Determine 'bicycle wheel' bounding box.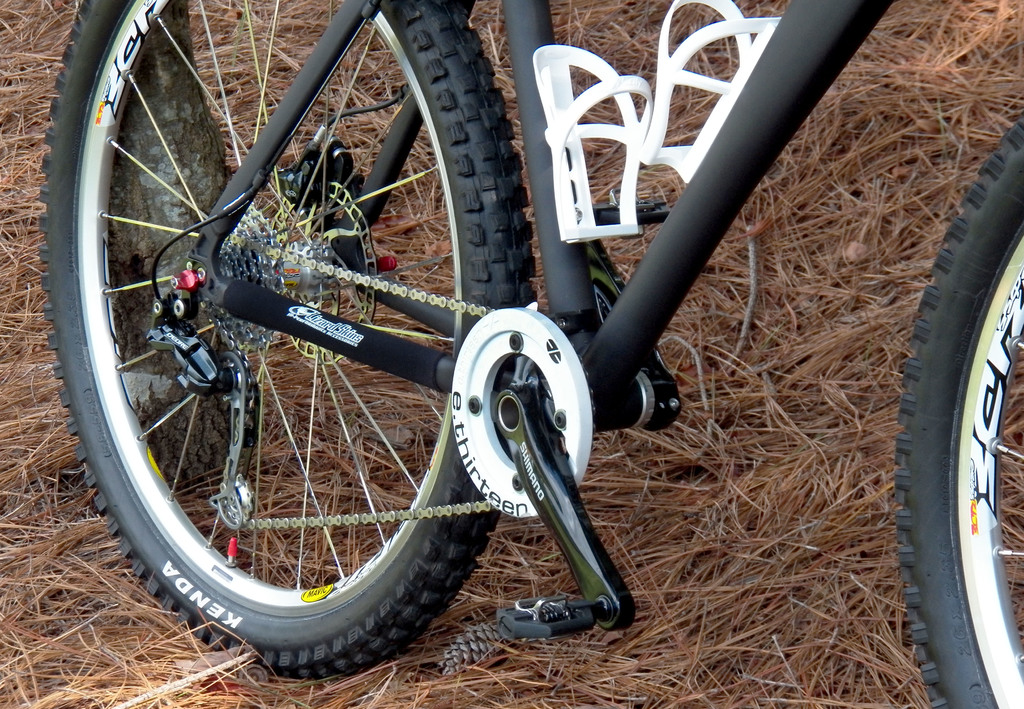
Determined: bbox=[893, 117, 1023, 708].
